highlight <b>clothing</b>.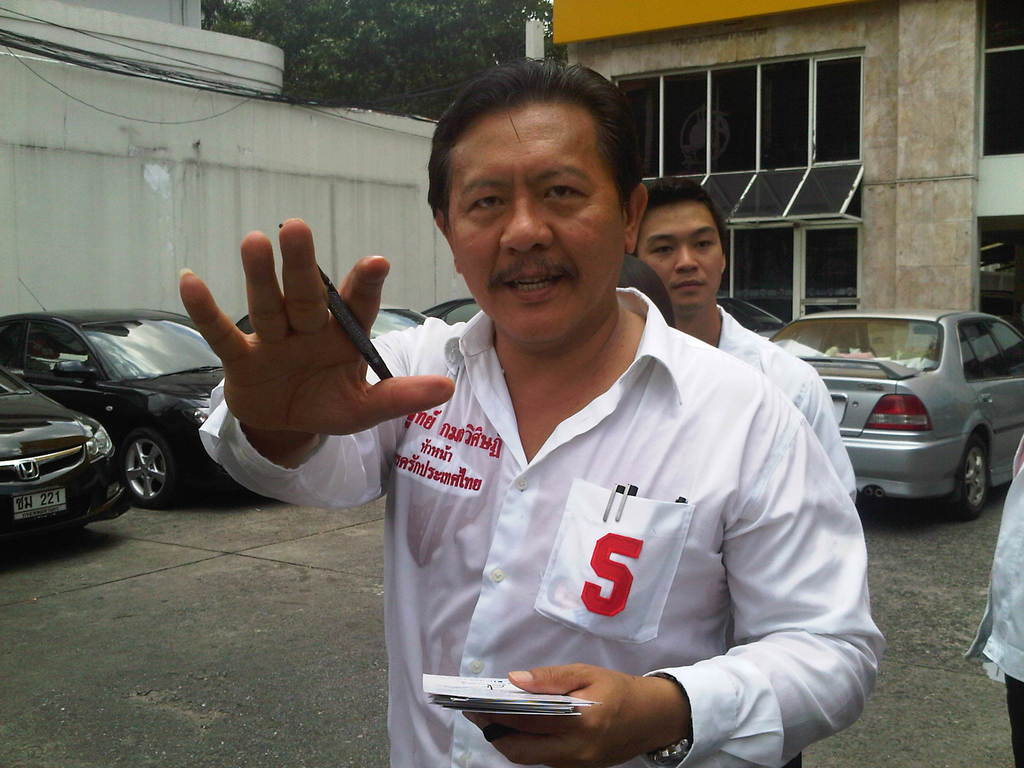
Highlighted region: 201:294:888:767.
